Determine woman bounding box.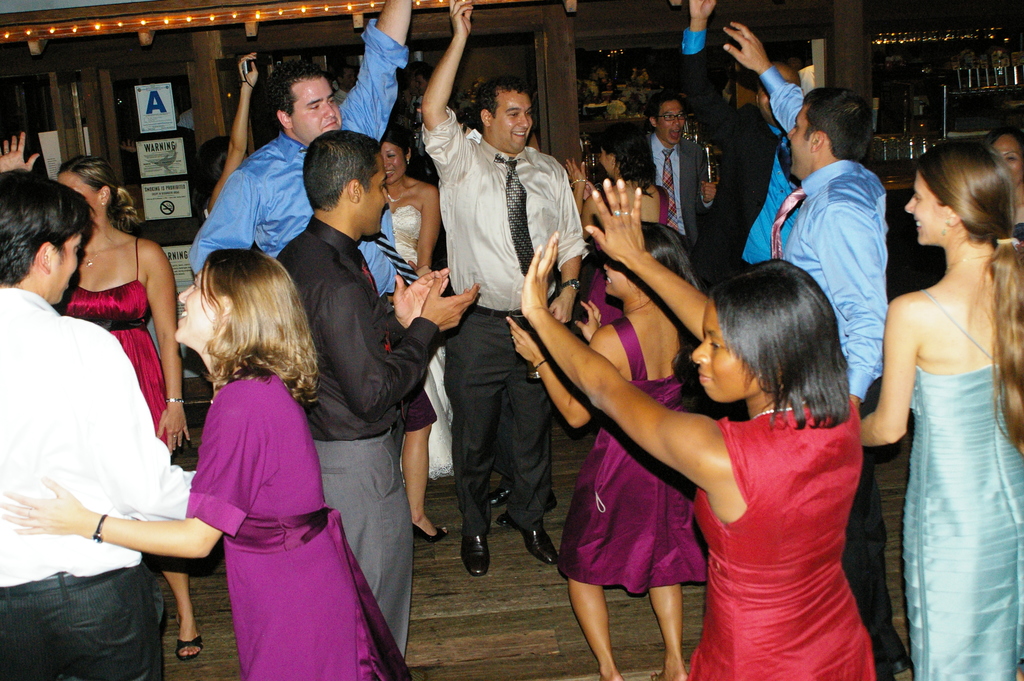
Determined: region(374, 122, 455, 542).
